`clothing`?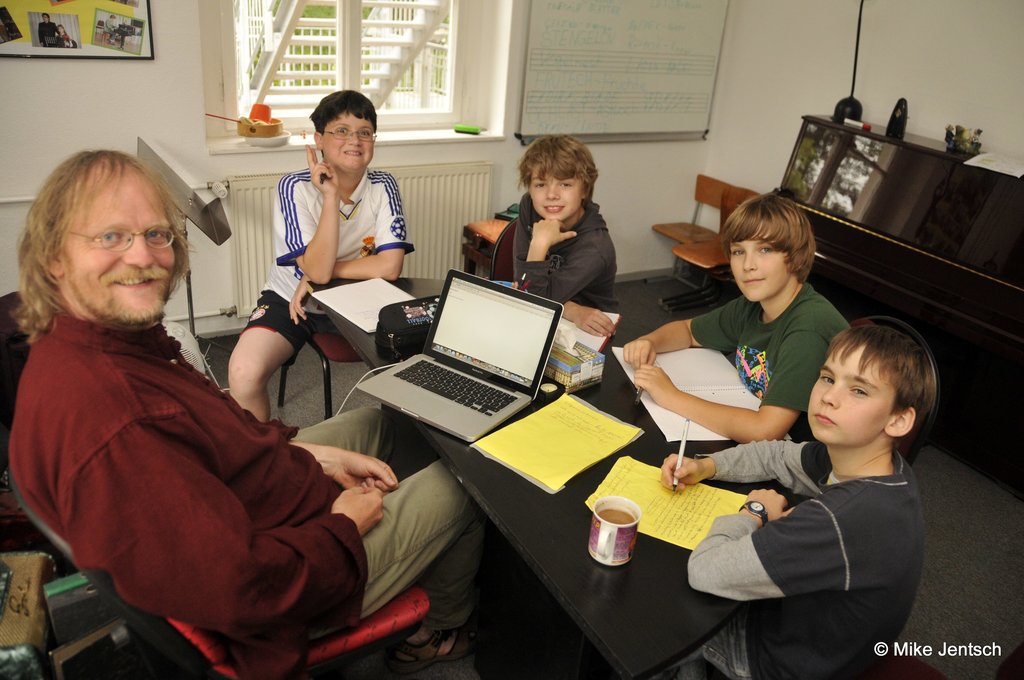
40 22 63 51
